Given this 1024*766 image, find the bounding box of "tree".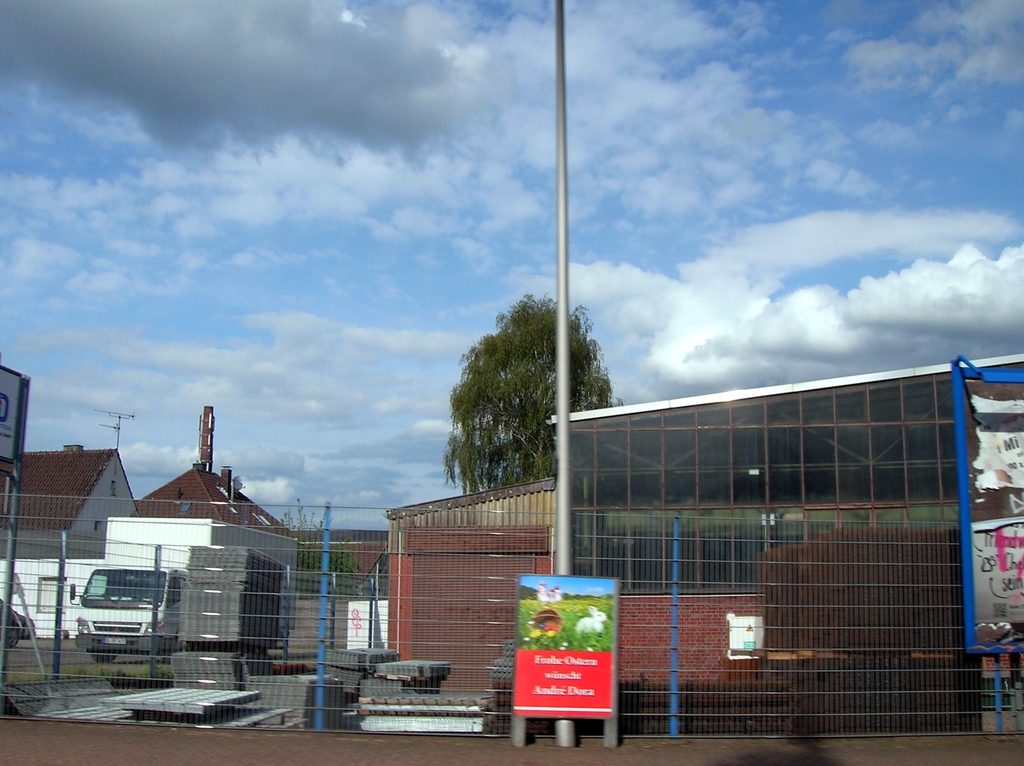
[x1=276, y1=493, x2=364, y2=604].
